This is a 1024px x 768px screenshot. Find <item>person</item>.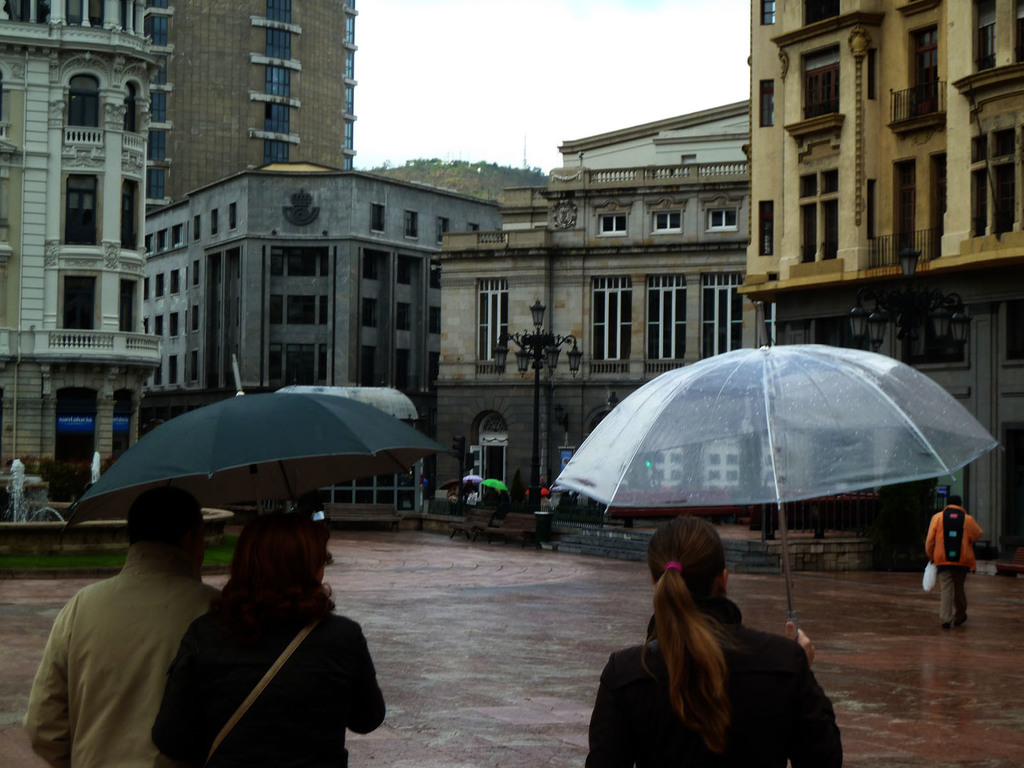
Bounding box: <bbox>582, 515, 844, 765</bbox>.
